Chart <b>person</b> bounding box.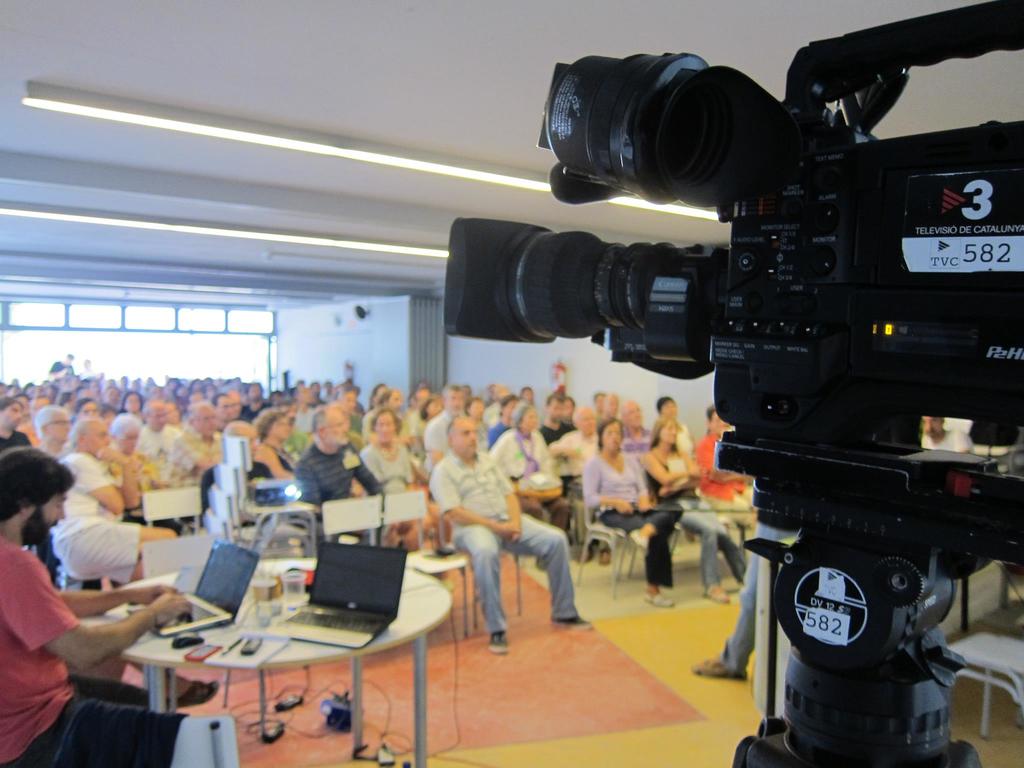
Charted: region(424, 411, 531, 661).
